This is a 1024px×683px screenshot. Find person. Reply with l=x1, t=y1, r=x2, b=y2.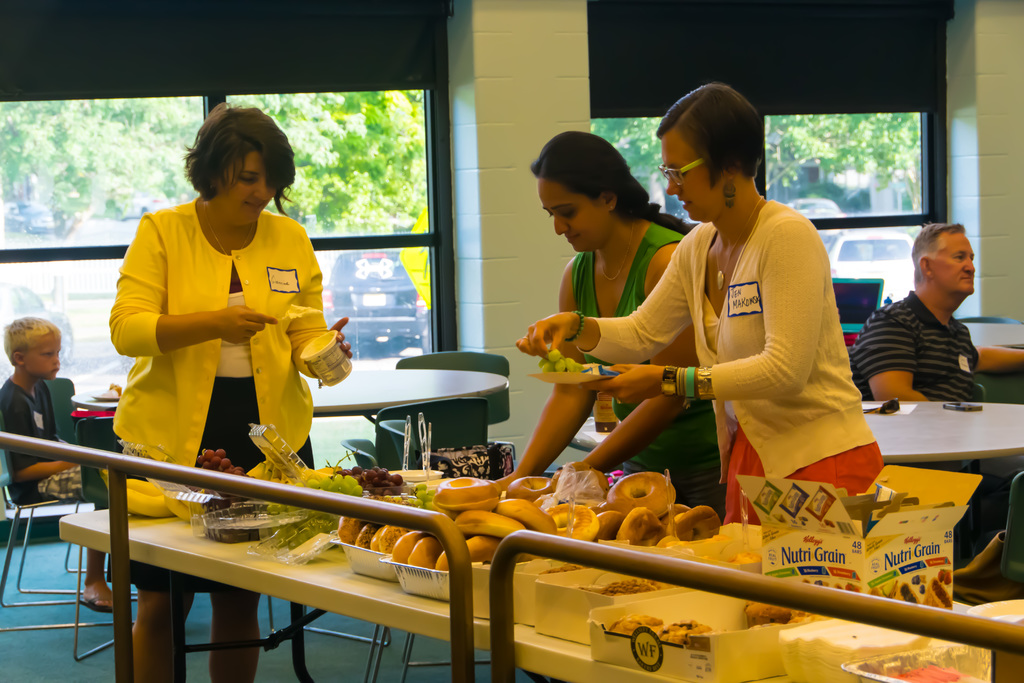
l=0, t=315, r=115, b=613.
